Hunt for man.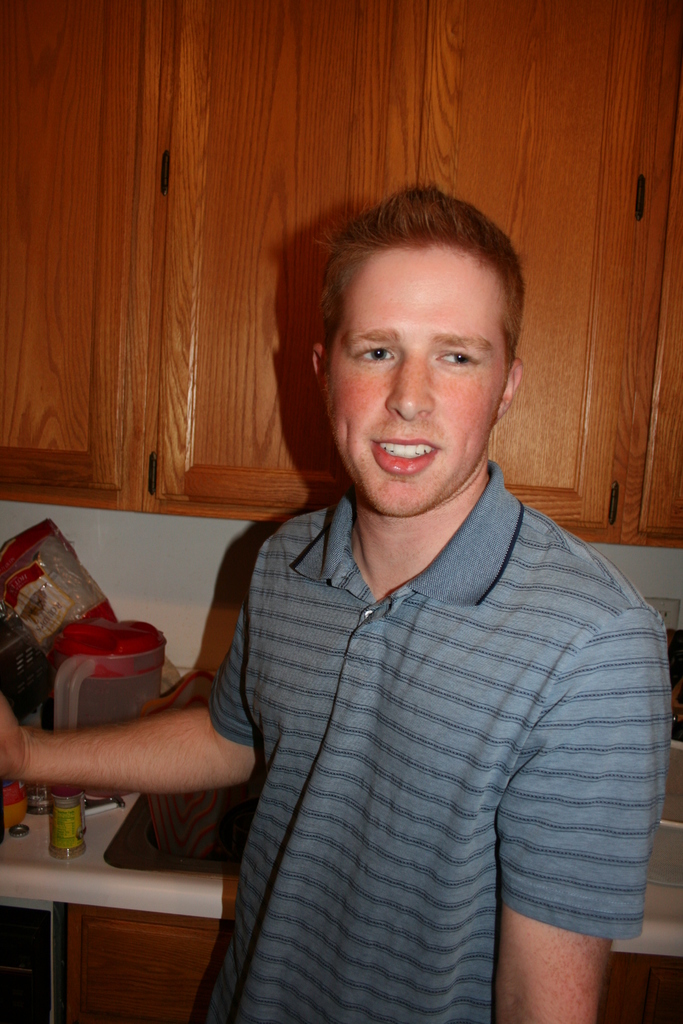
Hunted down at left=0, top=178, right=673, bottom=1023.
